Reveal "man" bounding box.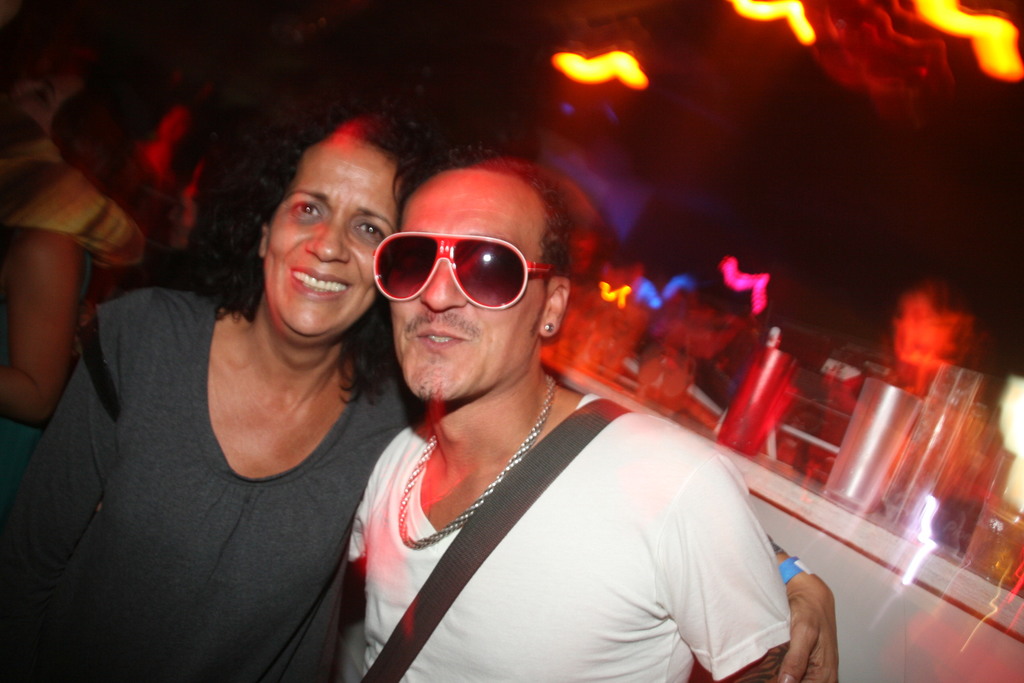
Revealed: (x1=282, y1=120, x2=809, y2=661).
